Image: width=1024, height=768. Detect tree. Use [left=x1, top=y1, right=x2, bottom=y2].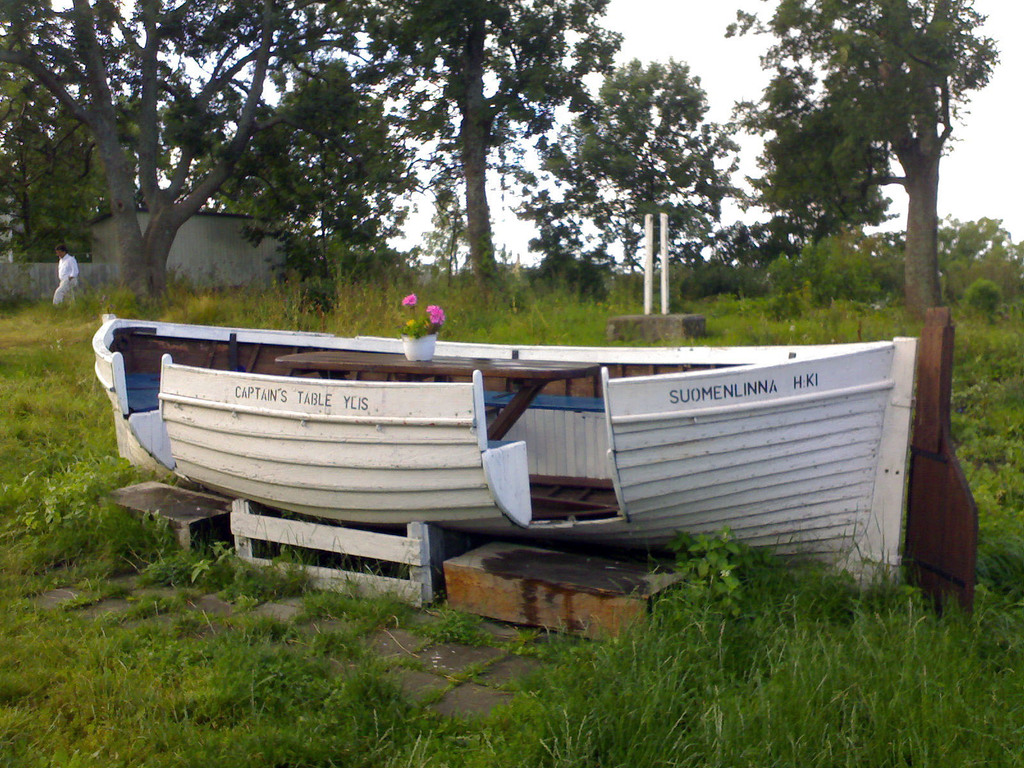
[left=546, top=54, right=728, bottom=287].
